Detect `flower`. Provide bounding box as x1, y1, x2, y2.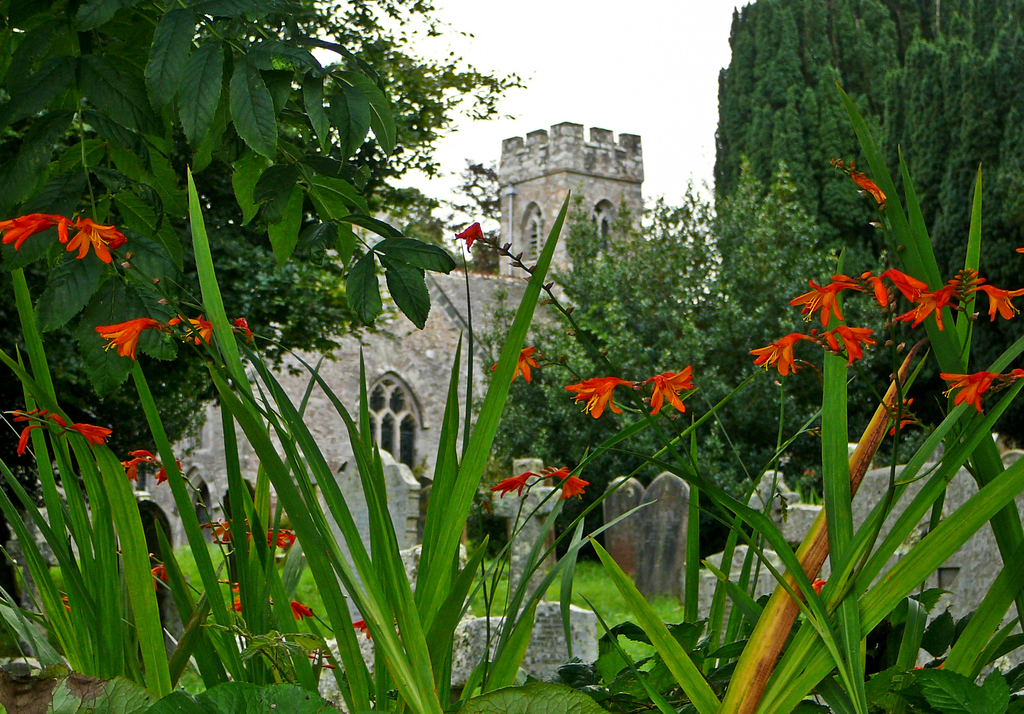
563, 375, 618, 419.
